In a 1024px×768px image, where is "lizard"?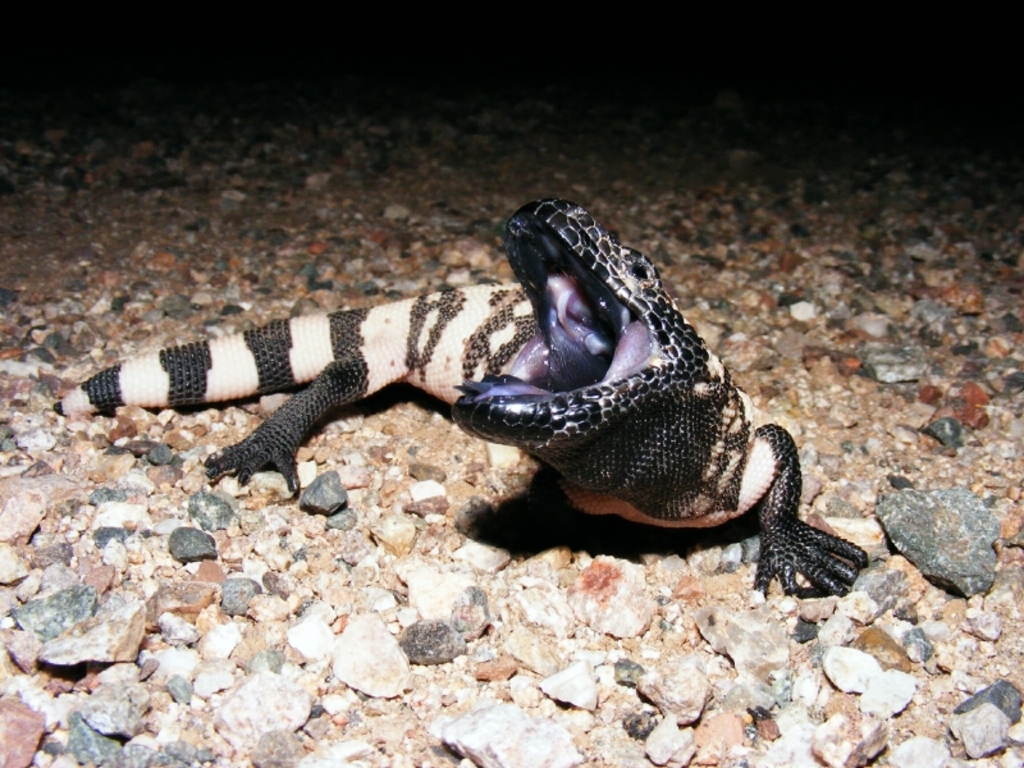
bbox=(41, 170, 877, 607).
